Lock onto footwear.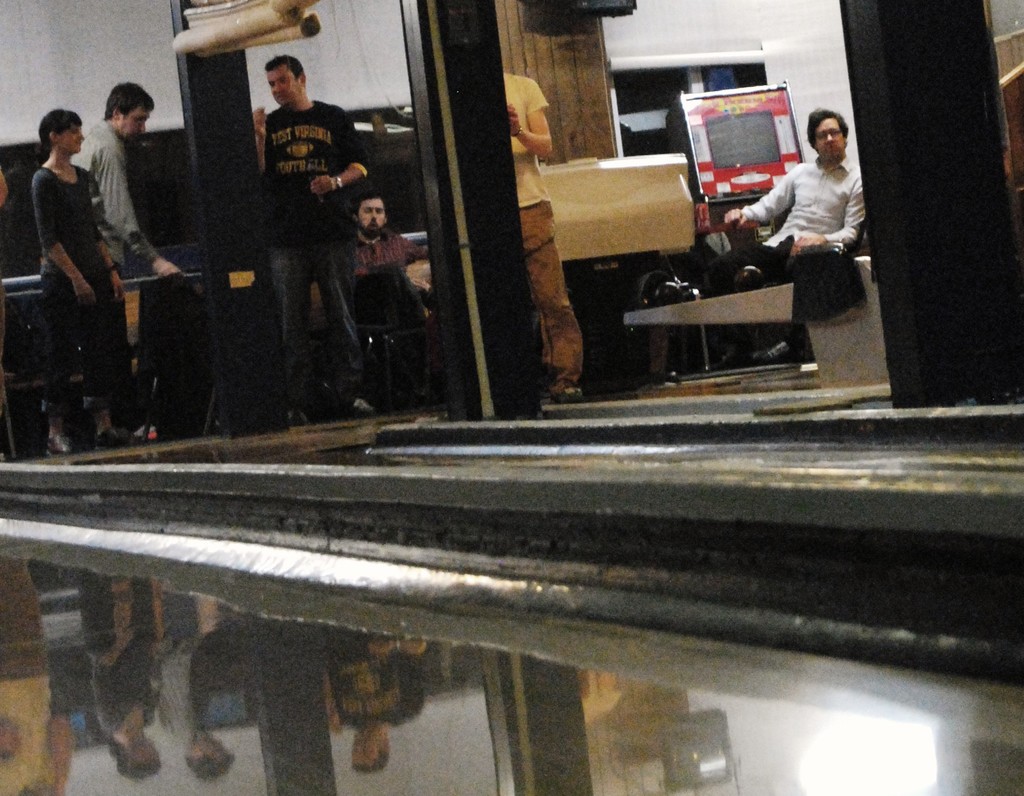
Locked: Rect(90, 391, 122, 454).
